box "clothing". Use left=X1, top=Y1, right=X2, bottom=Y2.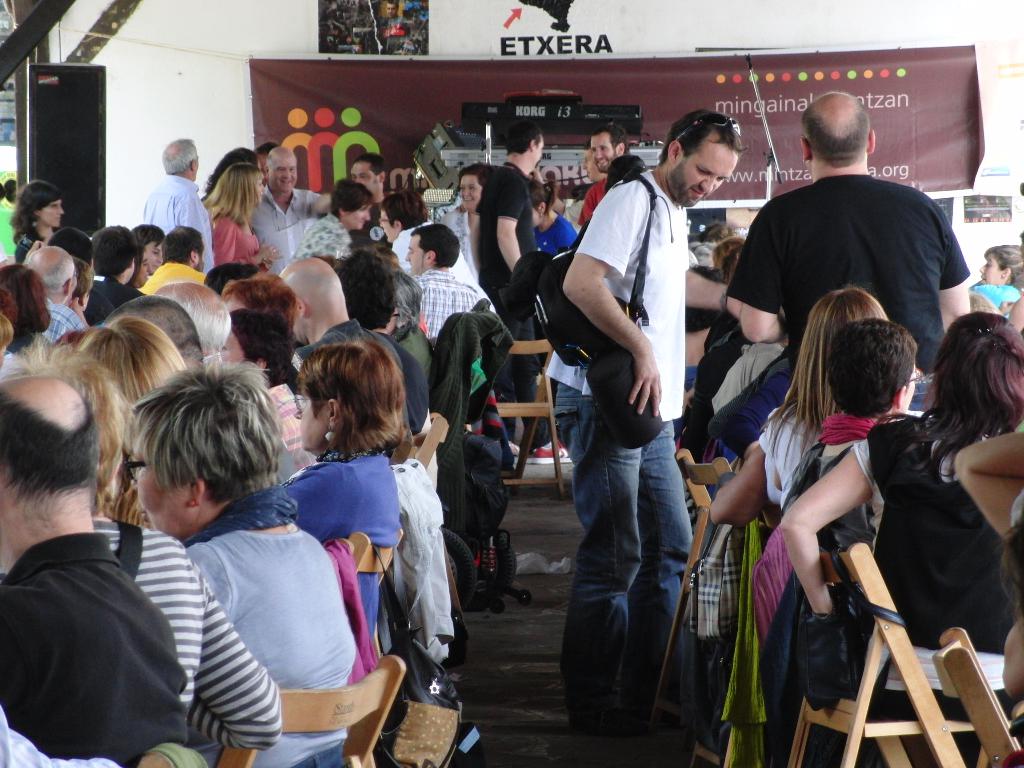
left=394, top=225, right=471, bottom=278.
